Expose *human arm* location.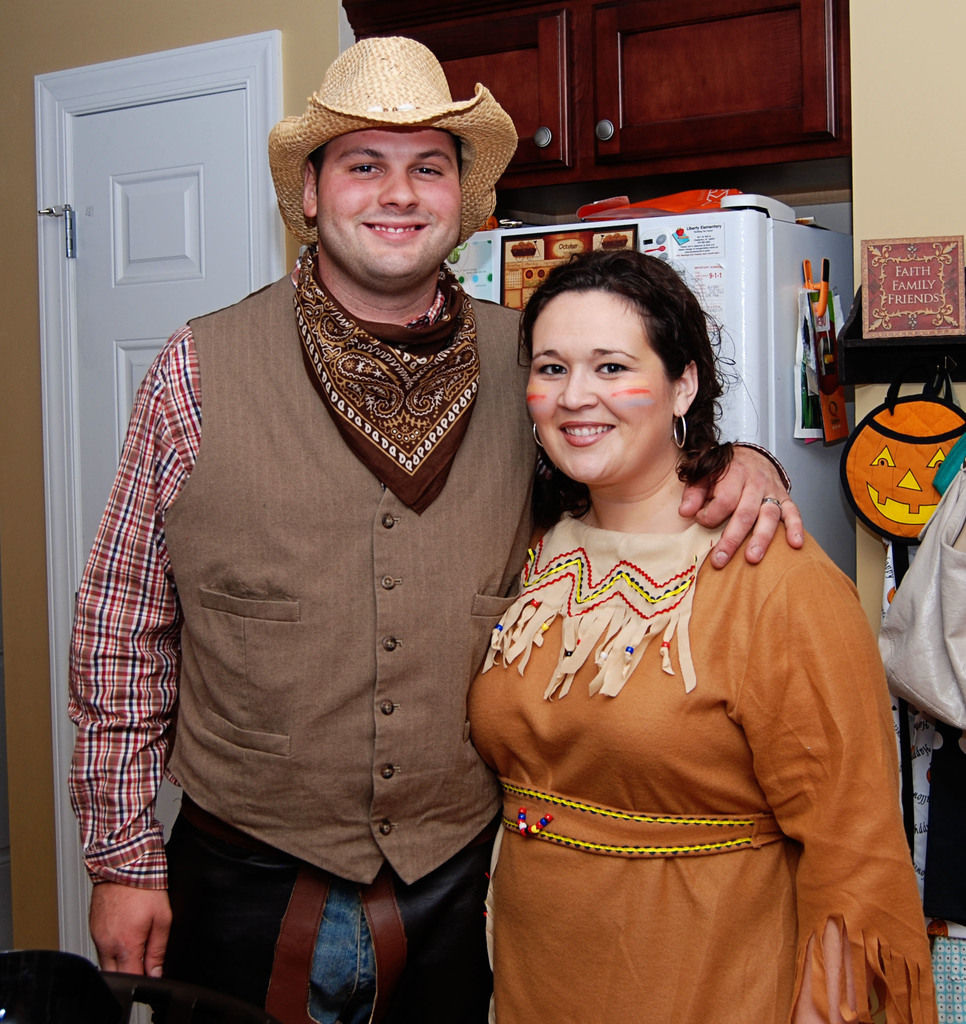
Exposed at rect(729, 554, 941, 1023).
